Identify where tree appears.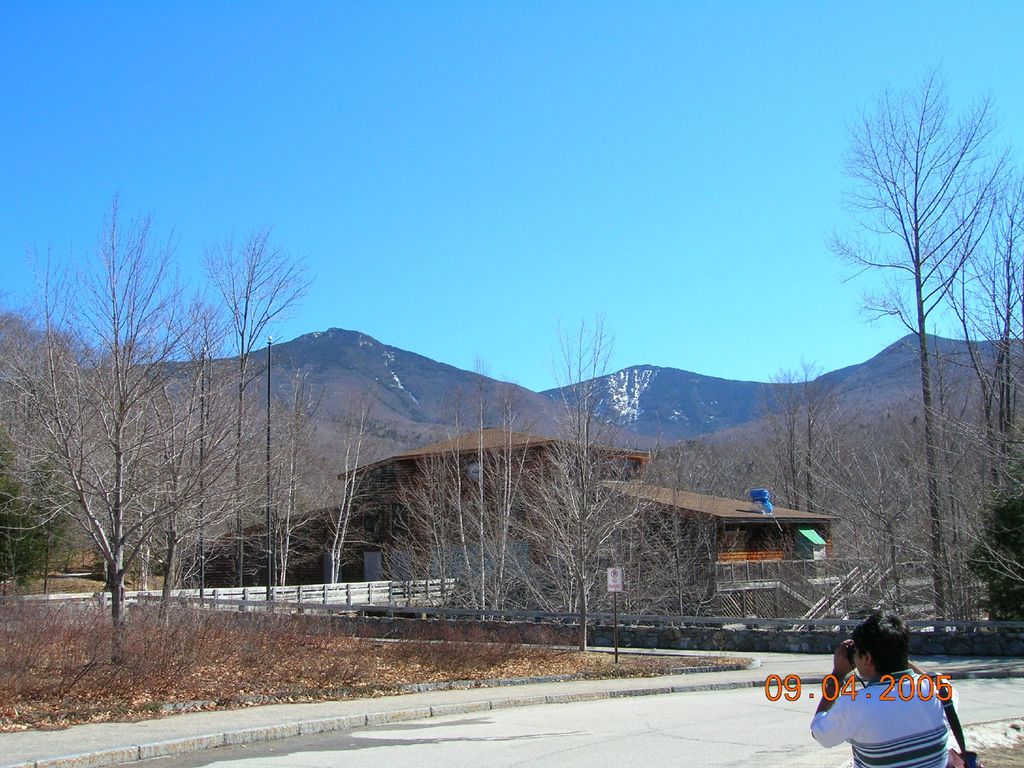
Appears at x1=915 y1=170 x2=1023 y2=523.
